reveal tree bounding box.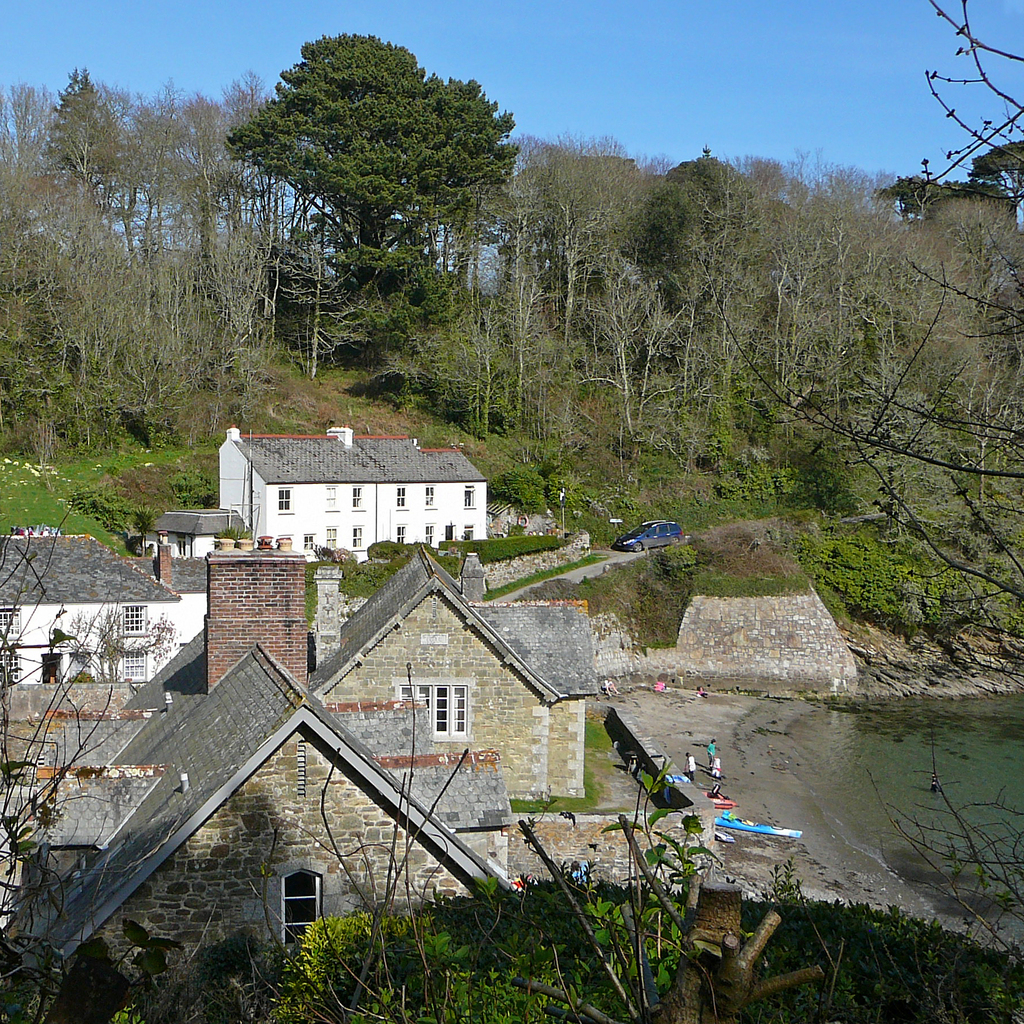
Revealed: (x1=228, y1=33, x2=519, y2=278).
